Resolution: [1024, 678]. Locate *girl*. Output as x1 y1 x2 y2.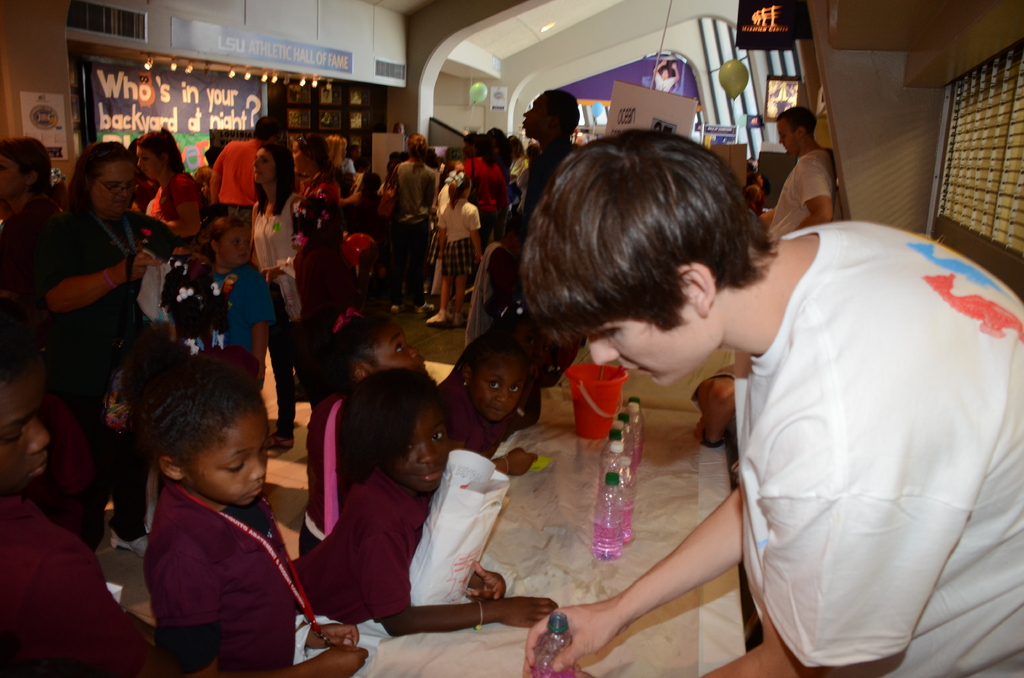
426 172 483 324.
